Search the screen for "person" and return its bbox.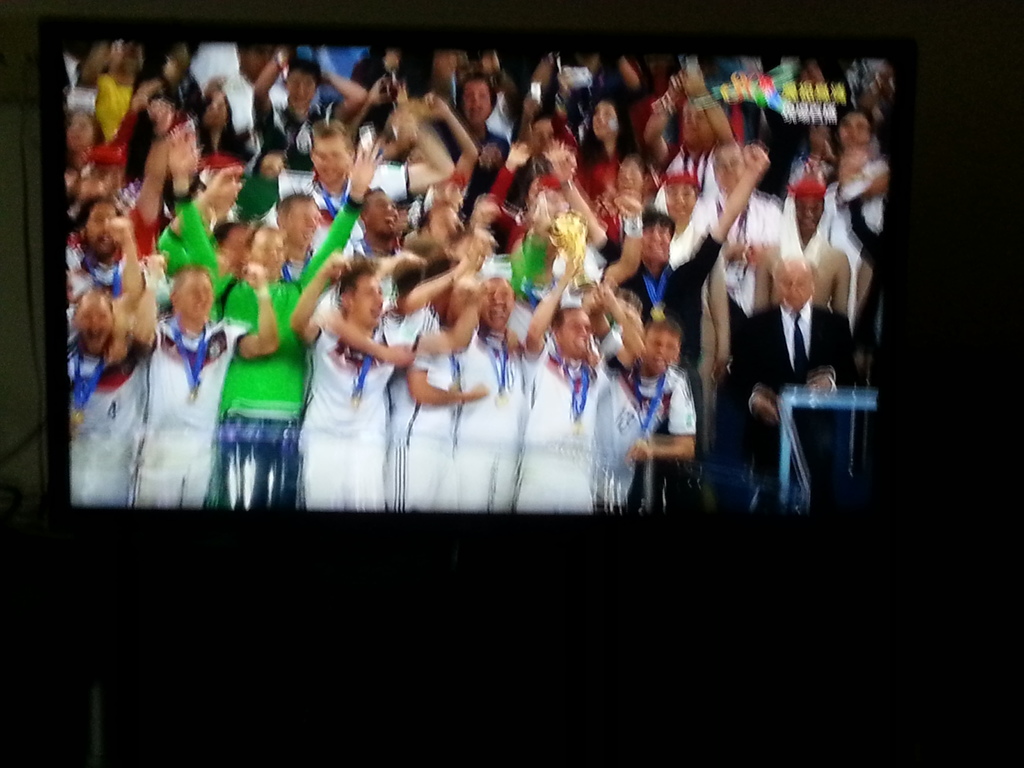
Found: bbox=[627, 285, 710, 493].
